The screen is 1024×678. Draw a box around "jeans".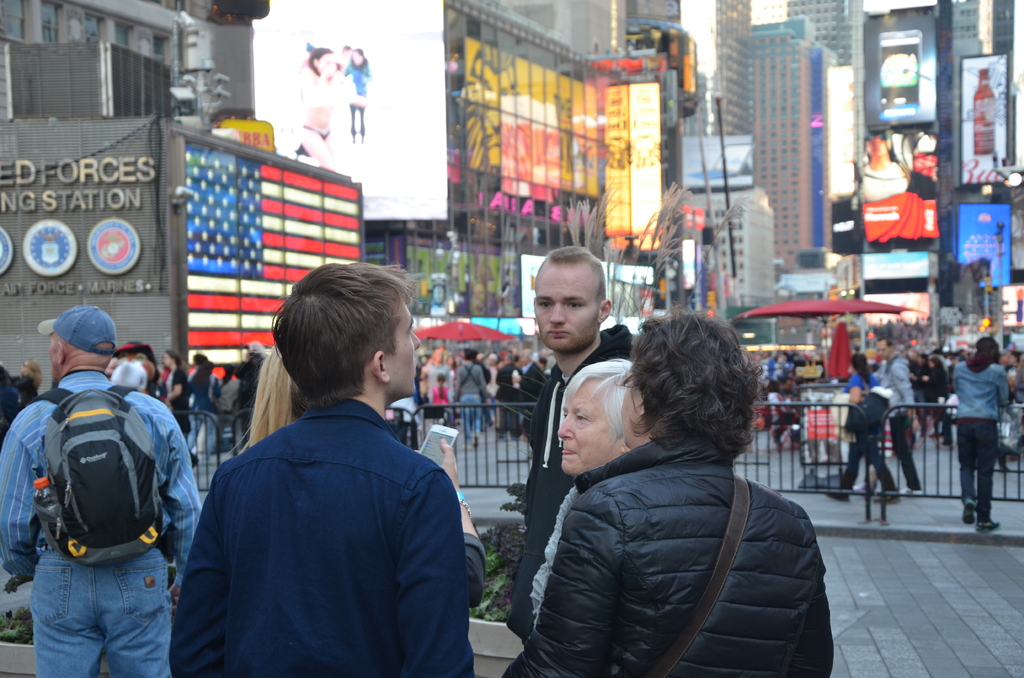
[left=957, top=413, right=1000, bottom=517].
